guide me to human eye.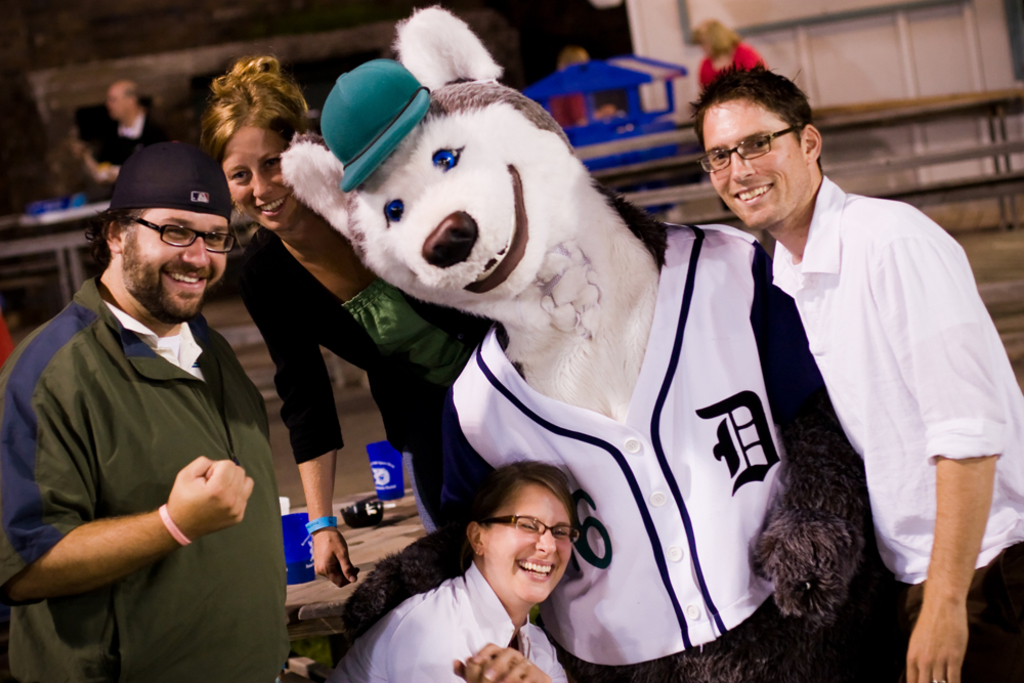
Guidance: x1=233, y1=165, x2=250, y2=184.
